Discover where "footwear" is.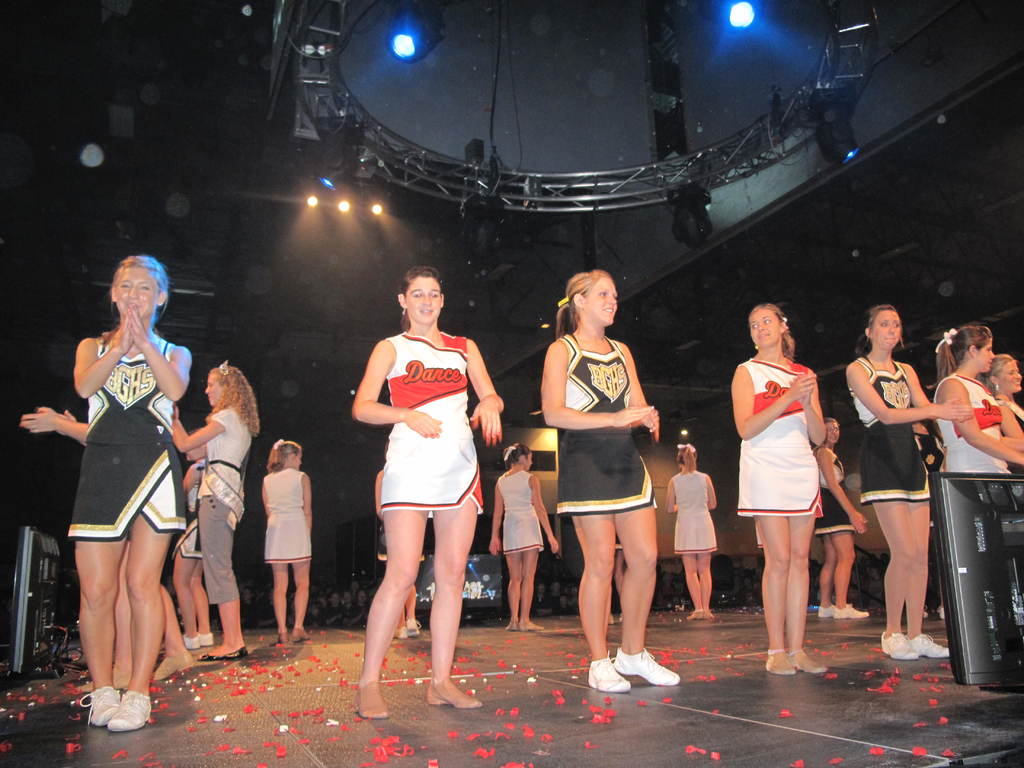
Discovered at (819,606,835,622).
